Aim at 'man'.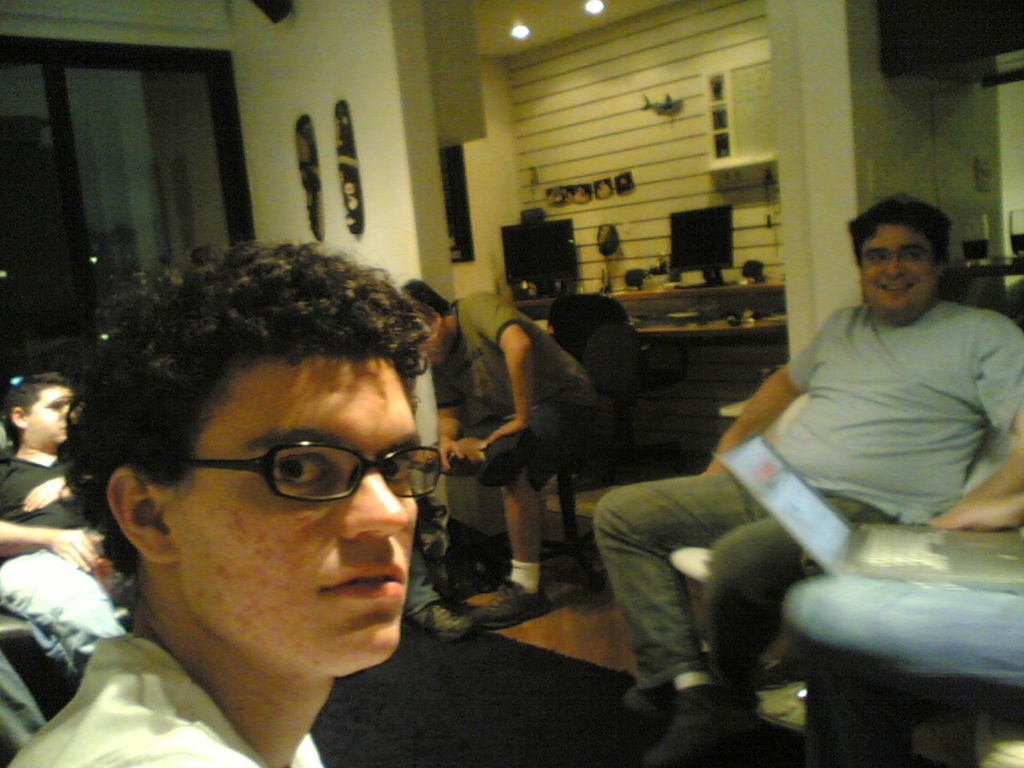
Aimed at detection(575, 191, 1023, 763).
